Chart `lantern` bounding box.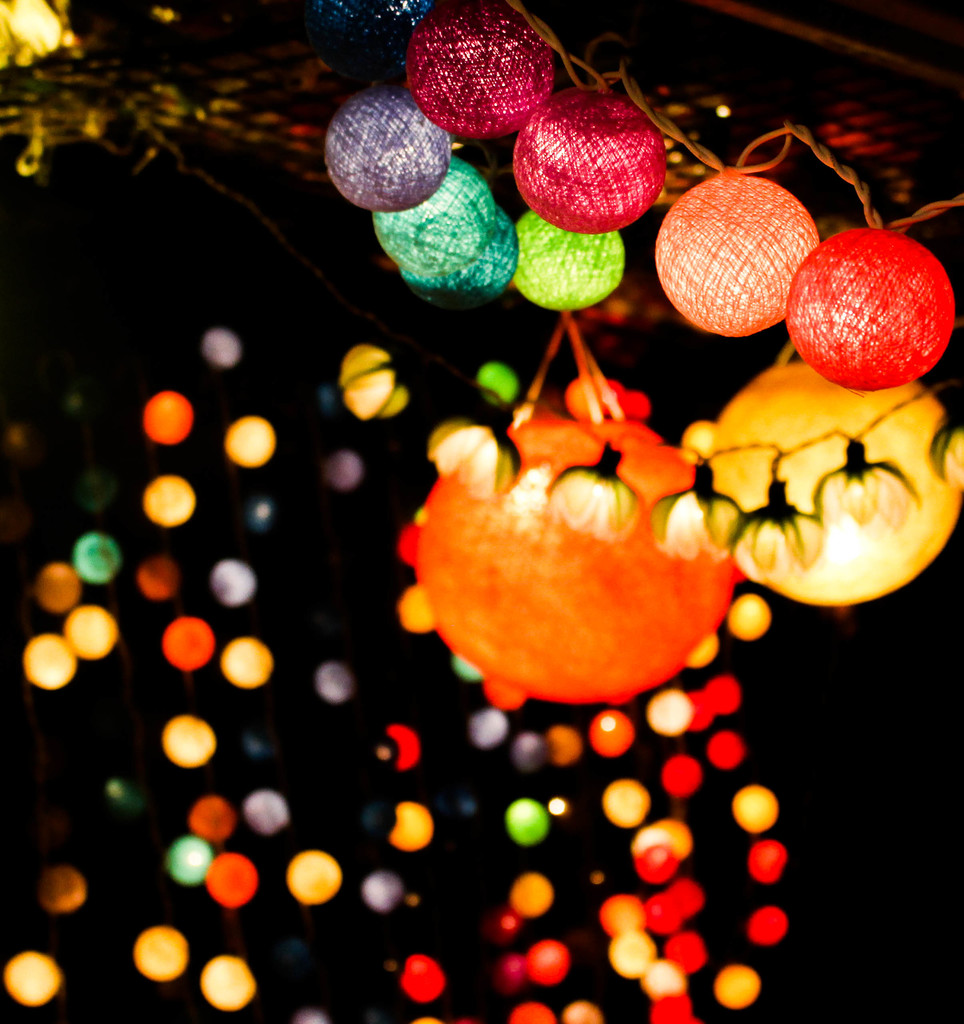
Charted: crop(401, 957, 444, 1005).
